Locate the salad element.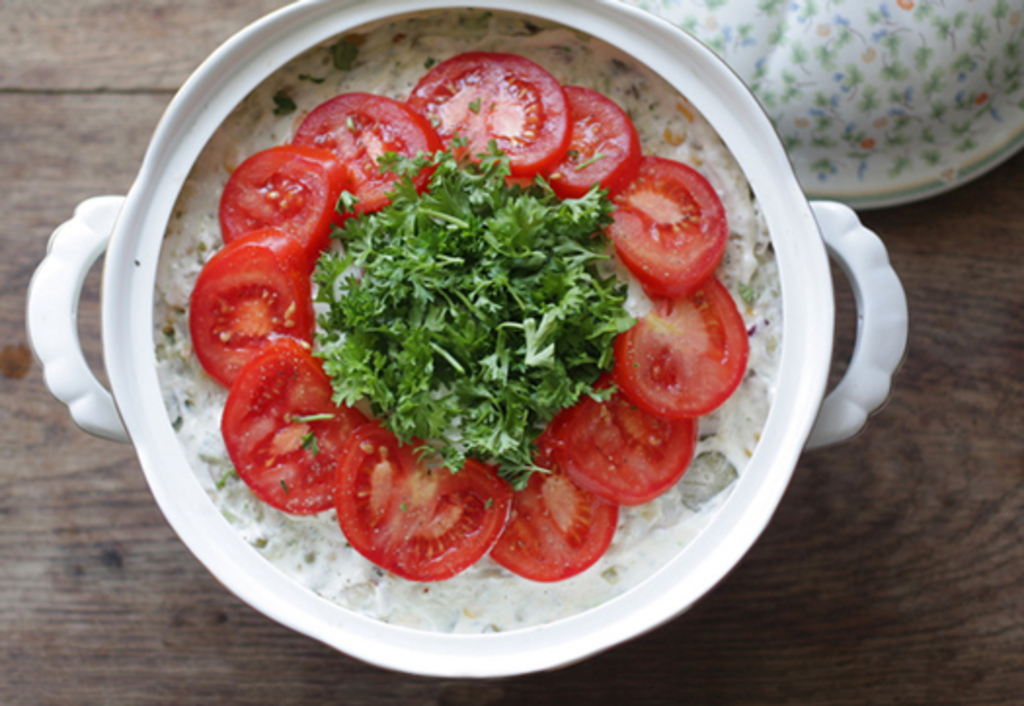
Element bbox: (185,49,747,577).
